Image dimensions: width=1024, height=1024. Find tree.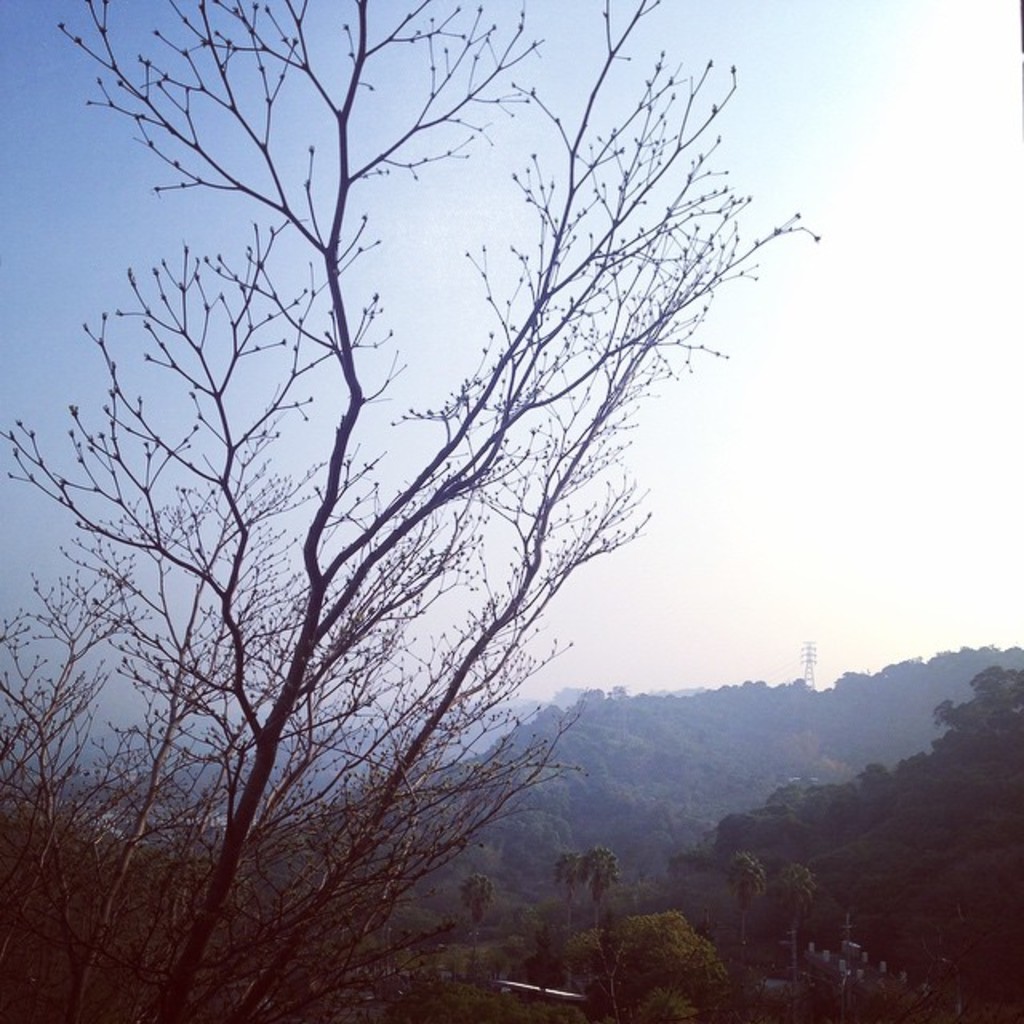
<box>0,0,787,1019</box>.
